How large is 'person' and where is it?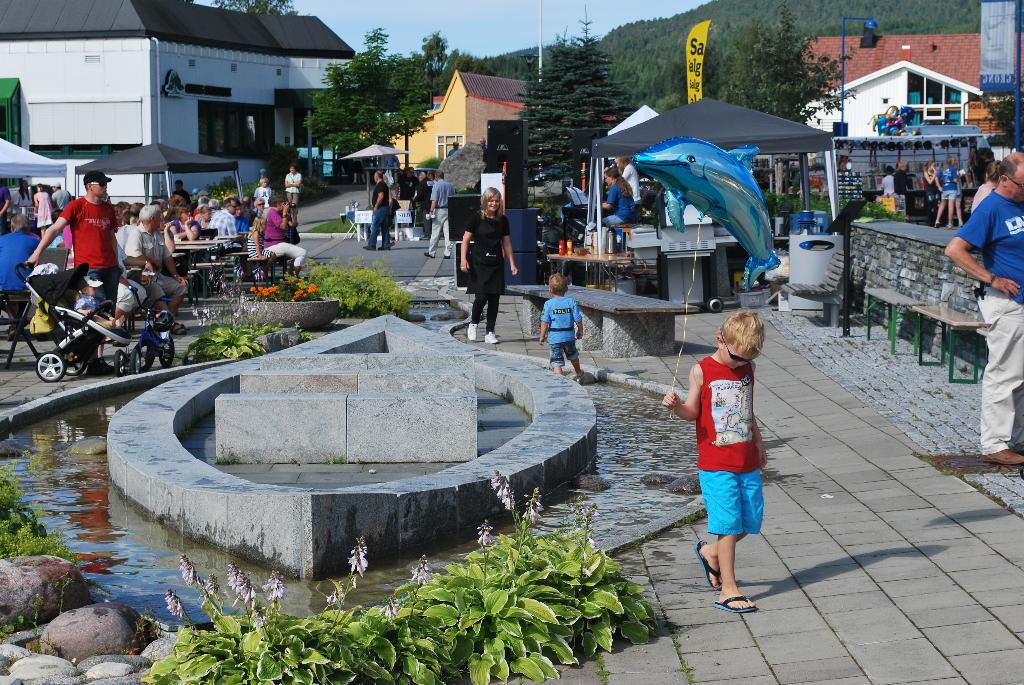
Bounding box: pyautogui.locateOnScreen(612, 148, 647, 205).
